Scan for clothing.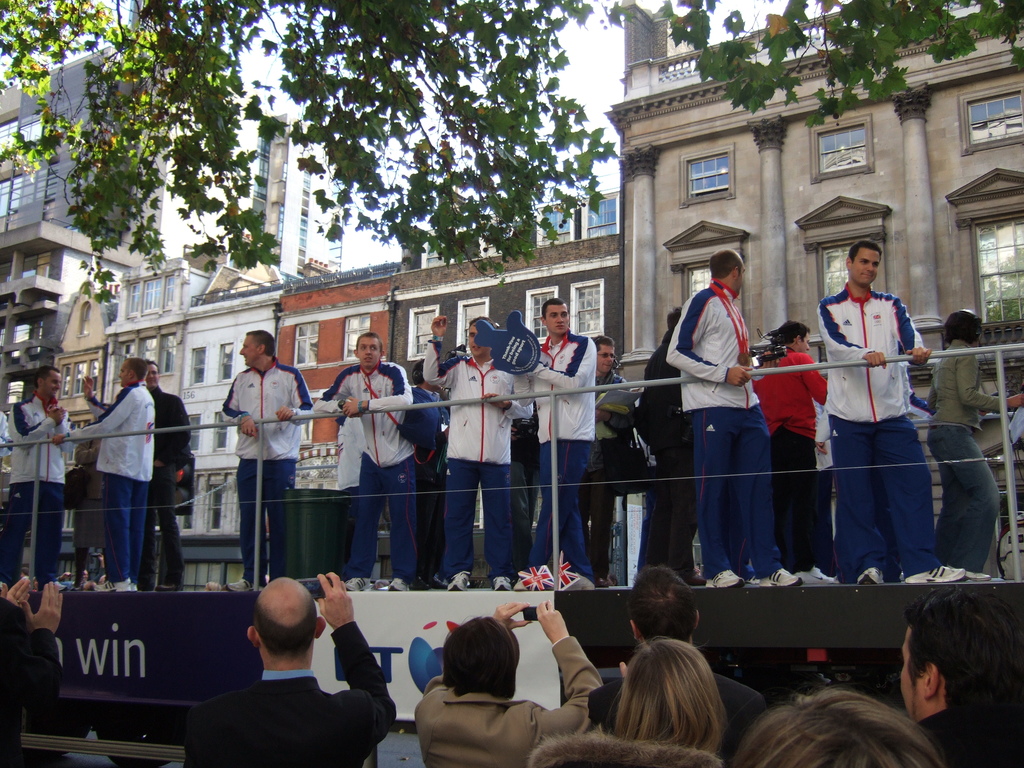
Scan result: bbox=(186, 621, 403, 767).
